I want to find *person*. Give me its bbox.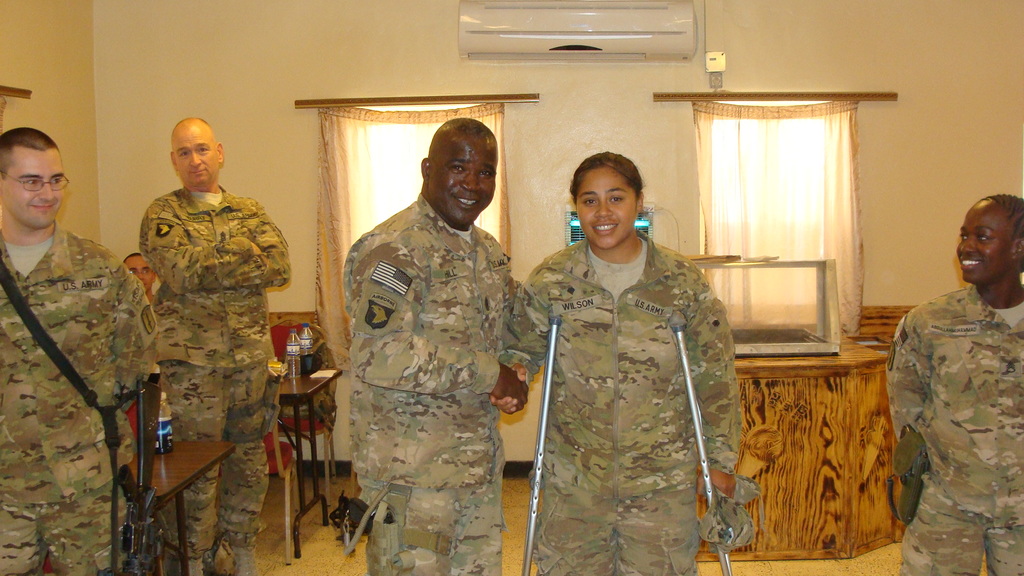
<box>886,195,1023,575</box>.
